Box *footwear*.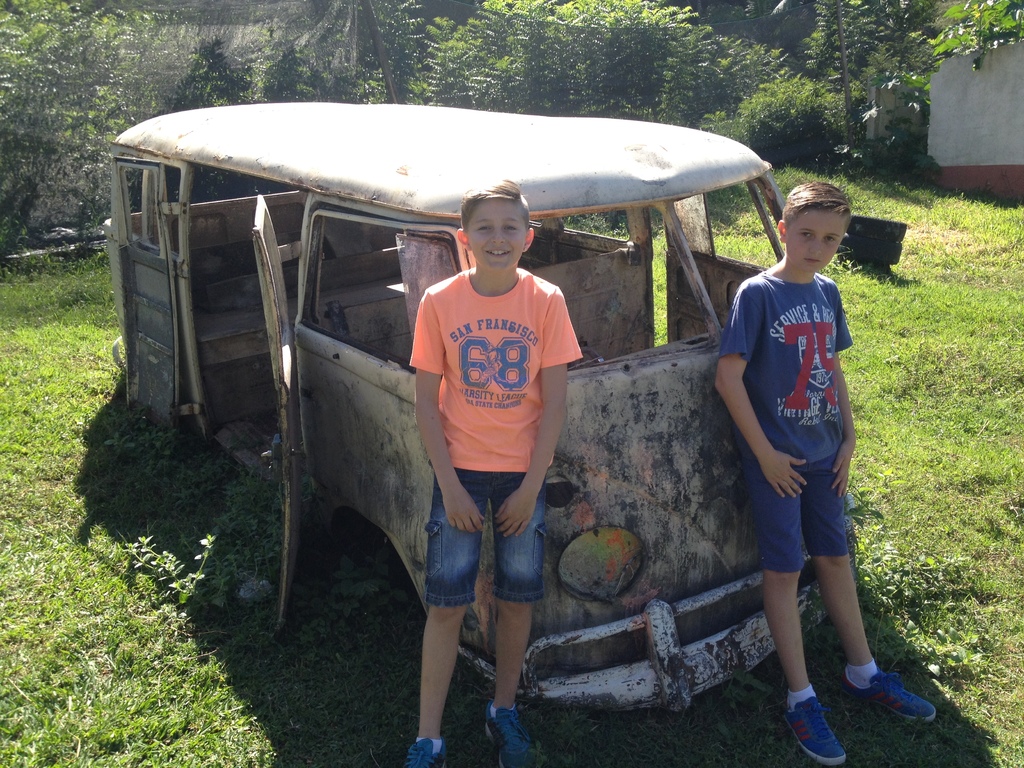
<box>840,664,938,715</box>.
